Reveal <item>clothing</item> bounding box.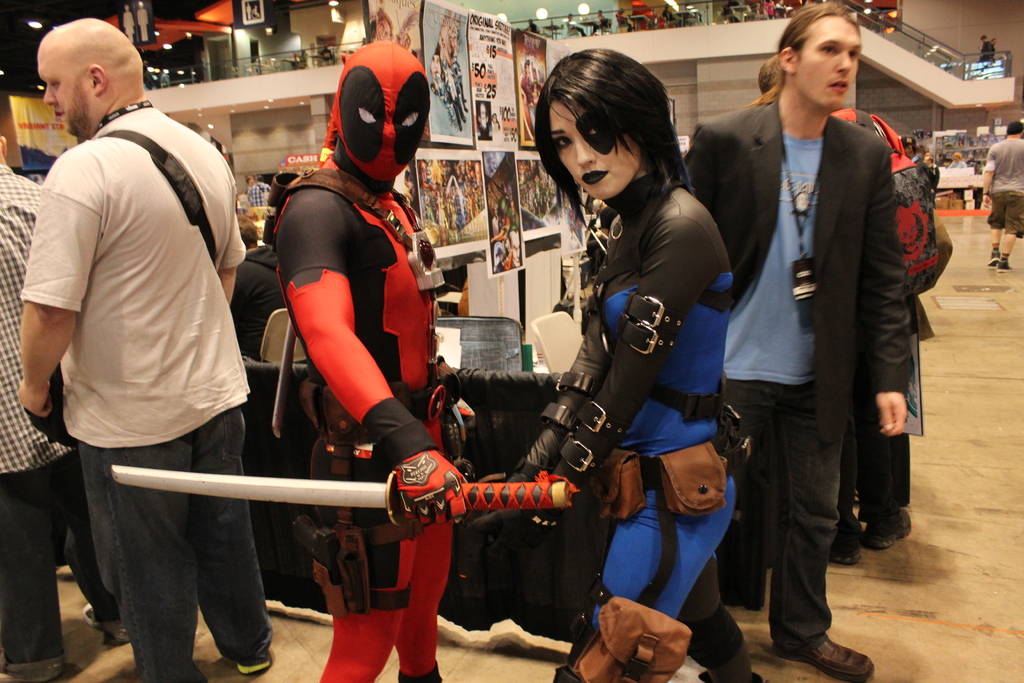
Revealed: region(0, 165, 123, 682).
